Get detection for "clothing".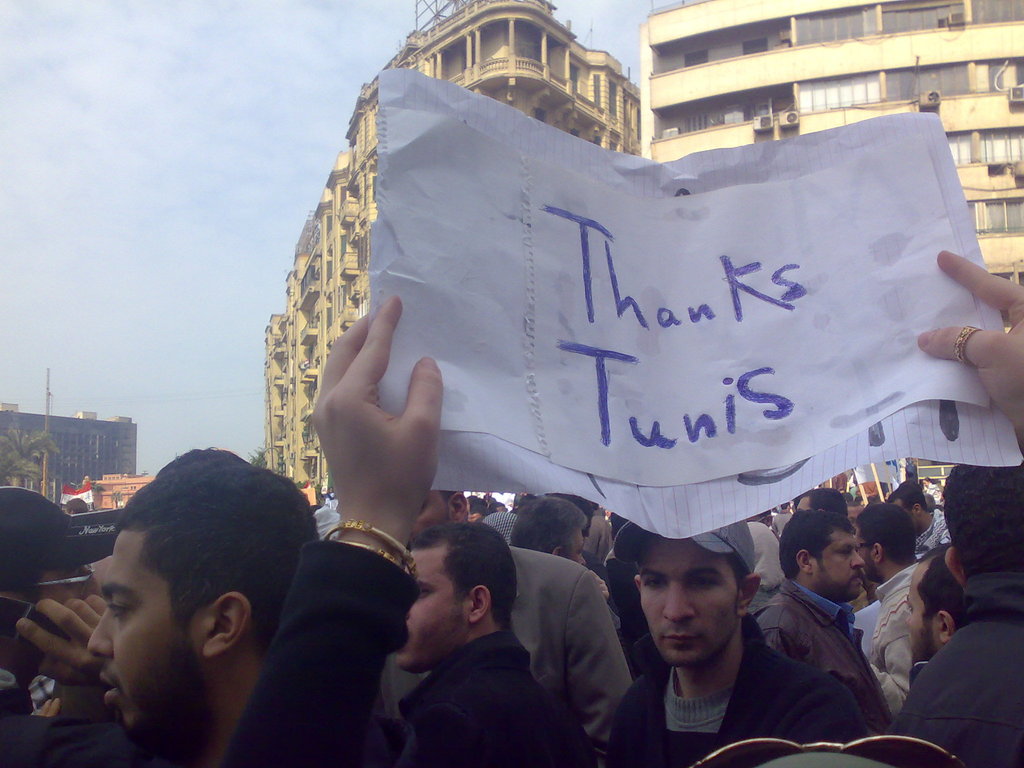
Detection: left=0, top=507, right=1023, bottom=767.
